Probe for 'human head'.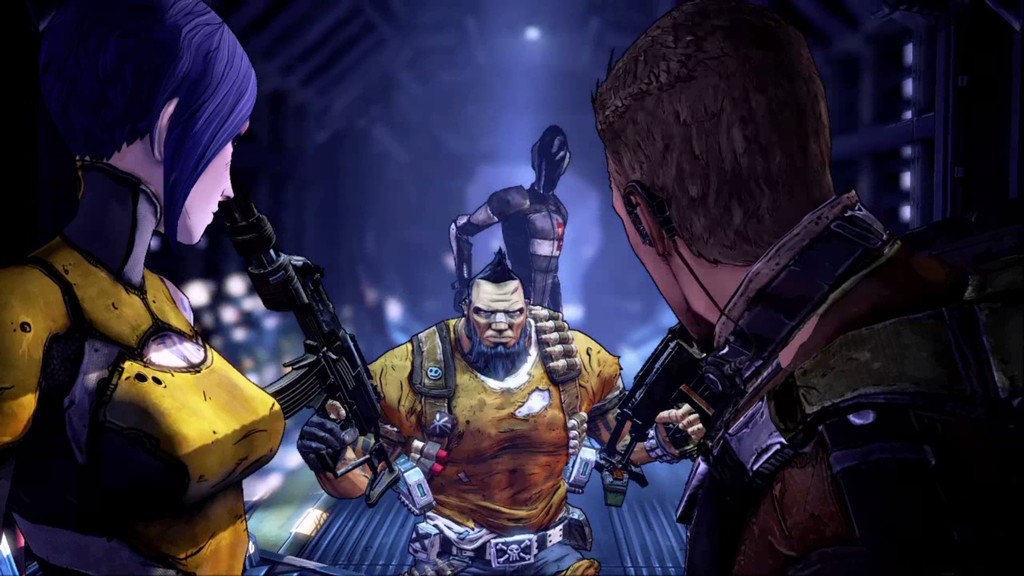
Probe result: (left=29, top=0, right=259, bottom=246).
